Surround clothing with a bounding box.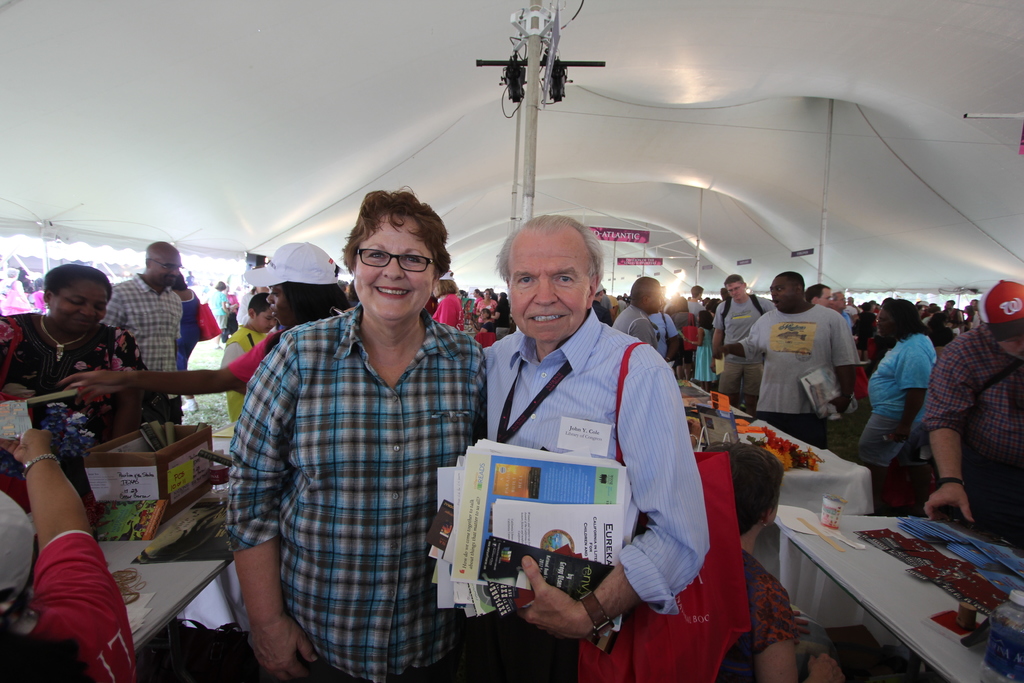
left=457, top=283, right=716, bottom=657.
